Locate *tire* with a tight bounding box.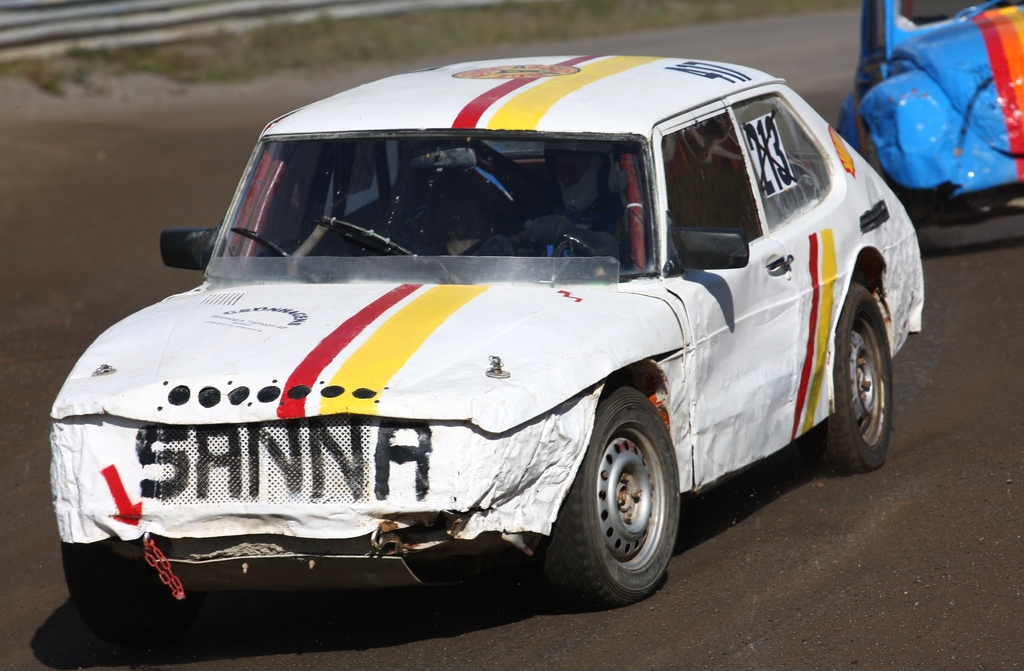
box=[60, 533, 165, 649].
